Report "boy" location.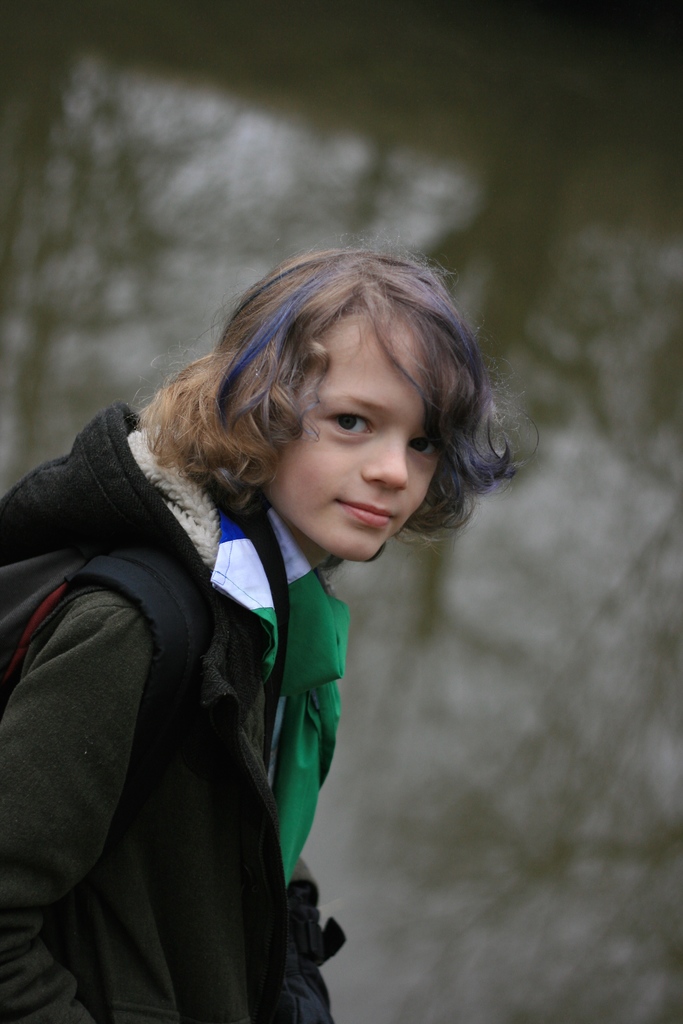
Report: <box>0,238,535,1023</box>.
